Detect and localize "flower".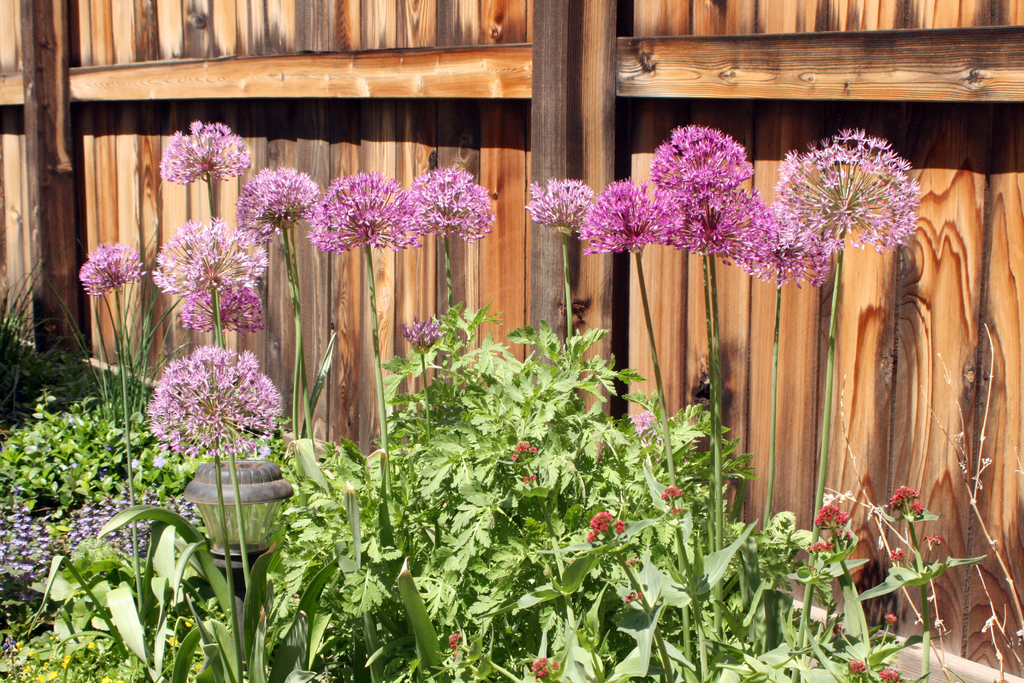
Localized at bbox=(178, 286, 266, 341).
